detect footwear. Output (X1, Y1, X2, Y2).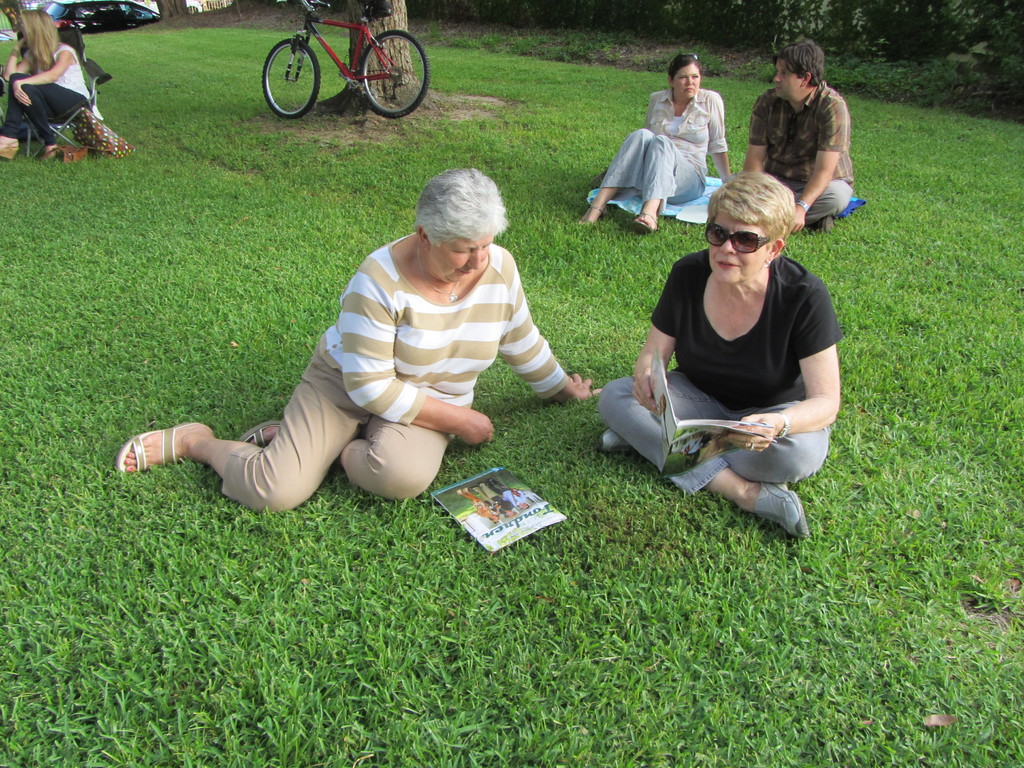
(43, 145, 59, 160).
